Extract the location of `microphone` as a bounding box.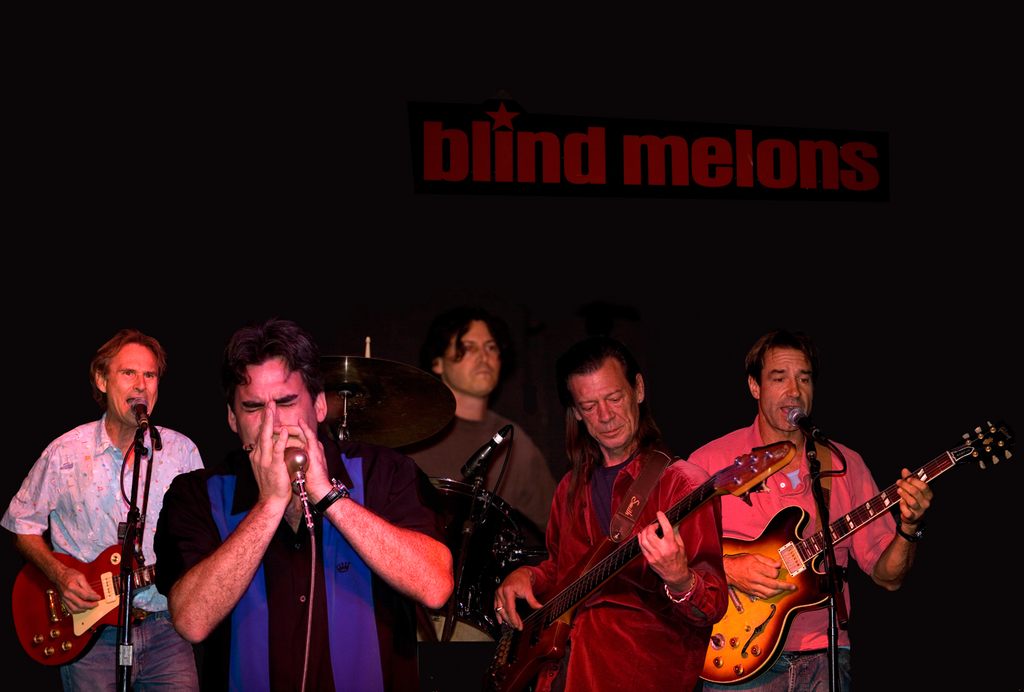
458, 424, 512, 482.
